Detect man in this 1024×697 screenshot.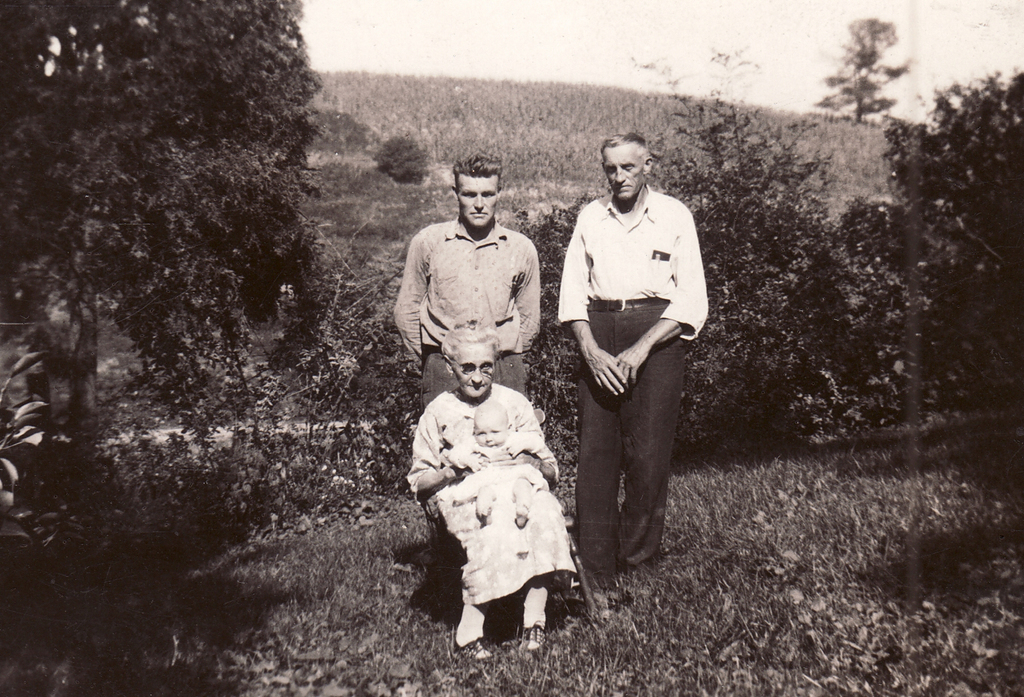
Detection: (left=546, top=140, right=705, bottom=579).
